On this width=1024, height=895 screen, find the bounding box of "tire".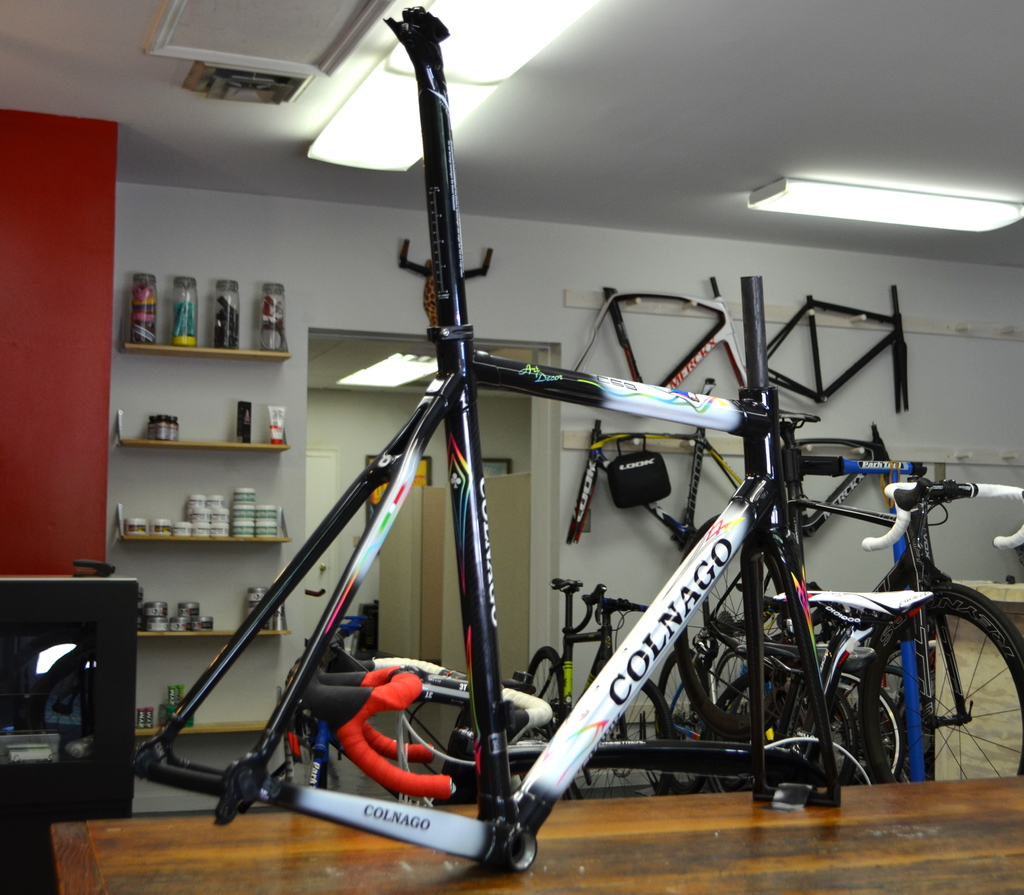
Bounding box: box=[524, 643, 566, 726].
